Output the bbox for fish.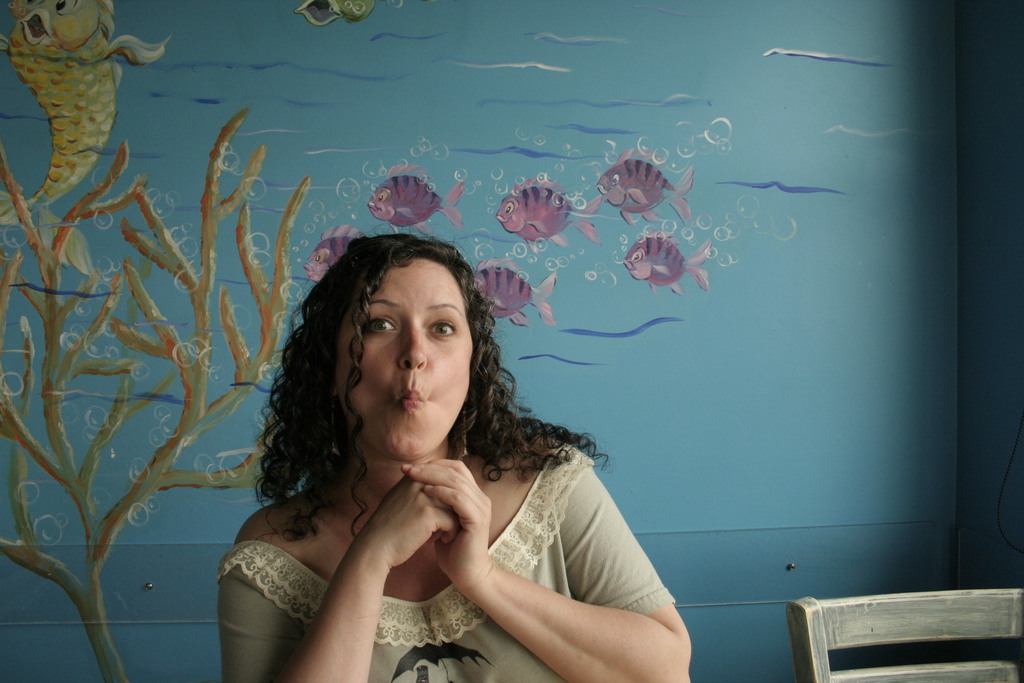
crop(364, 159, 461, 237).
